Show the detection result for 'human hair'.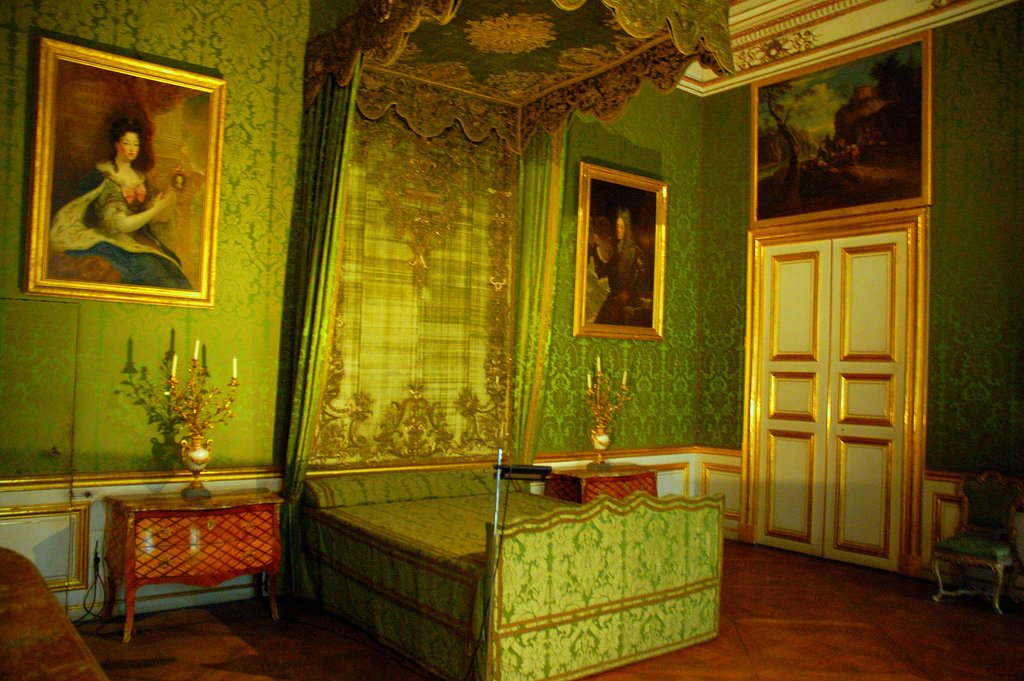
95/104/161/176.
